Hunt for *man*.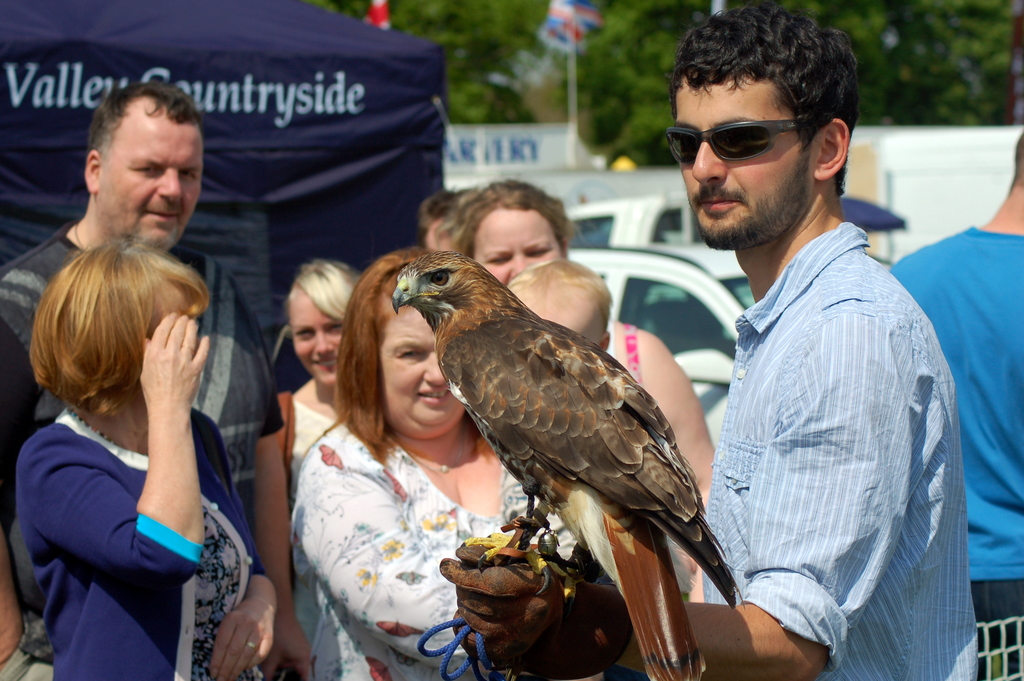
Hunted down at x1=0 y1=86 x2=310 y2=680.
